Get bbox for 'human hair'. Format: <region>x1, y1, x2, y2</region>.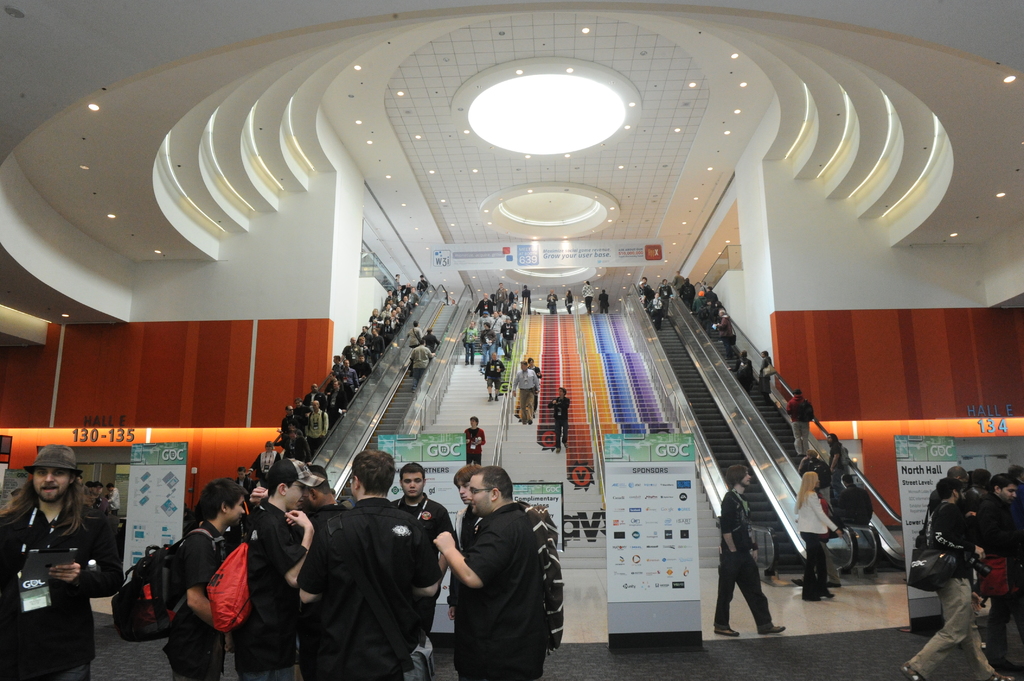
<region>353, 451, 395, 497</region>.
